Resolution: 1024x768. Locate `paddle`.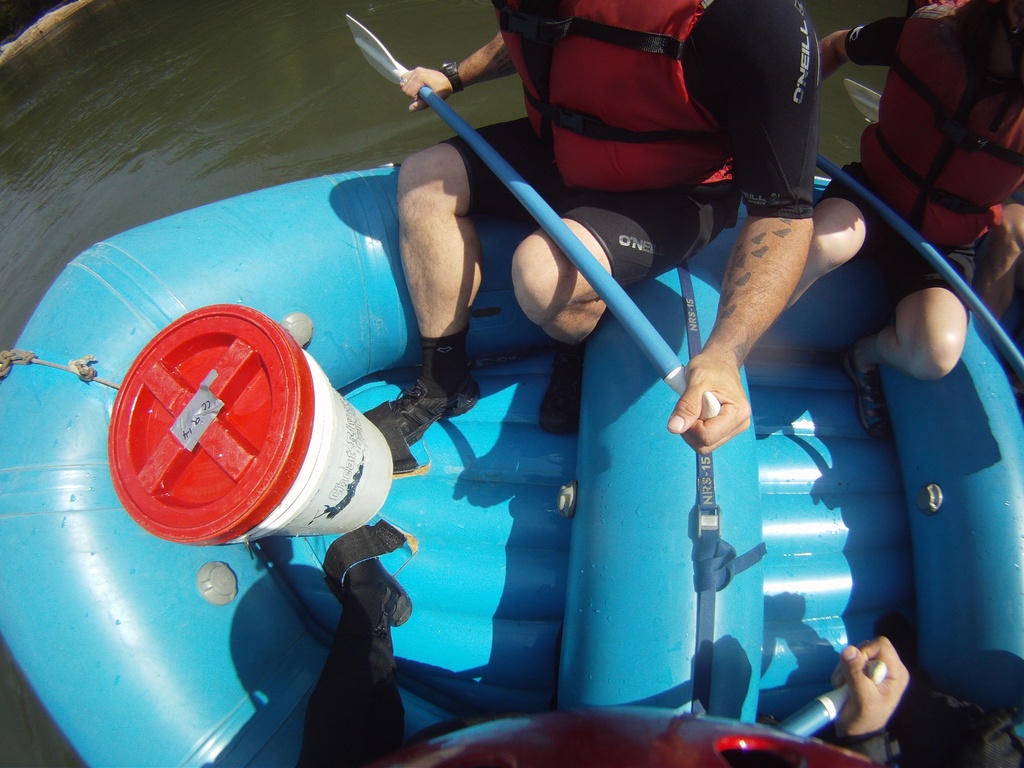
region(346, 11, 717, 426).
